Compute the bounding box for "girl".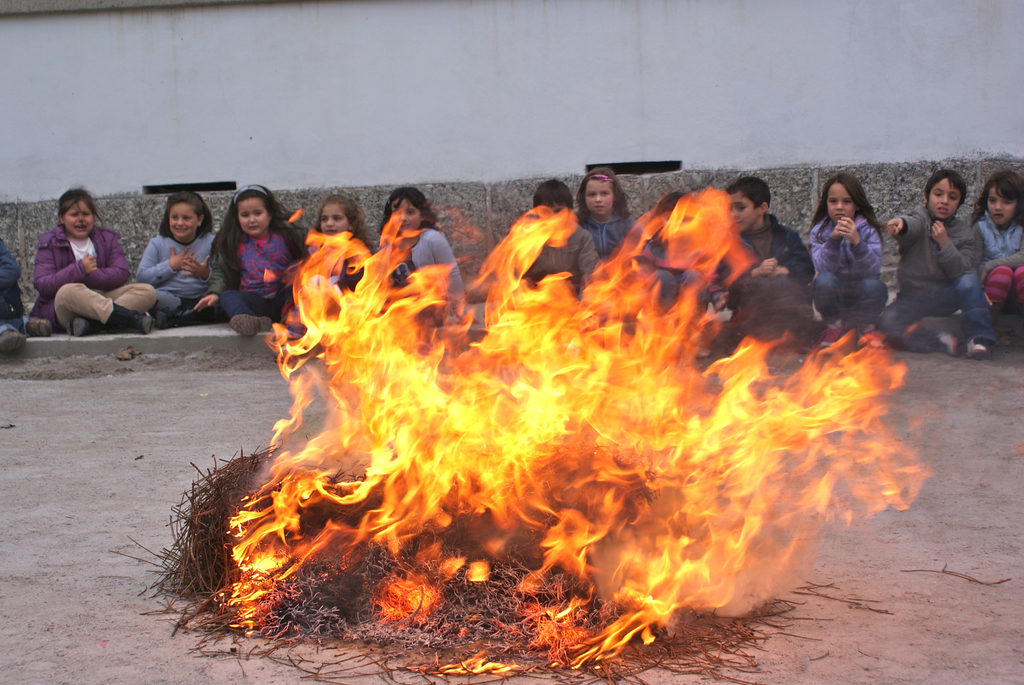
(134, 194, 221, 321).
